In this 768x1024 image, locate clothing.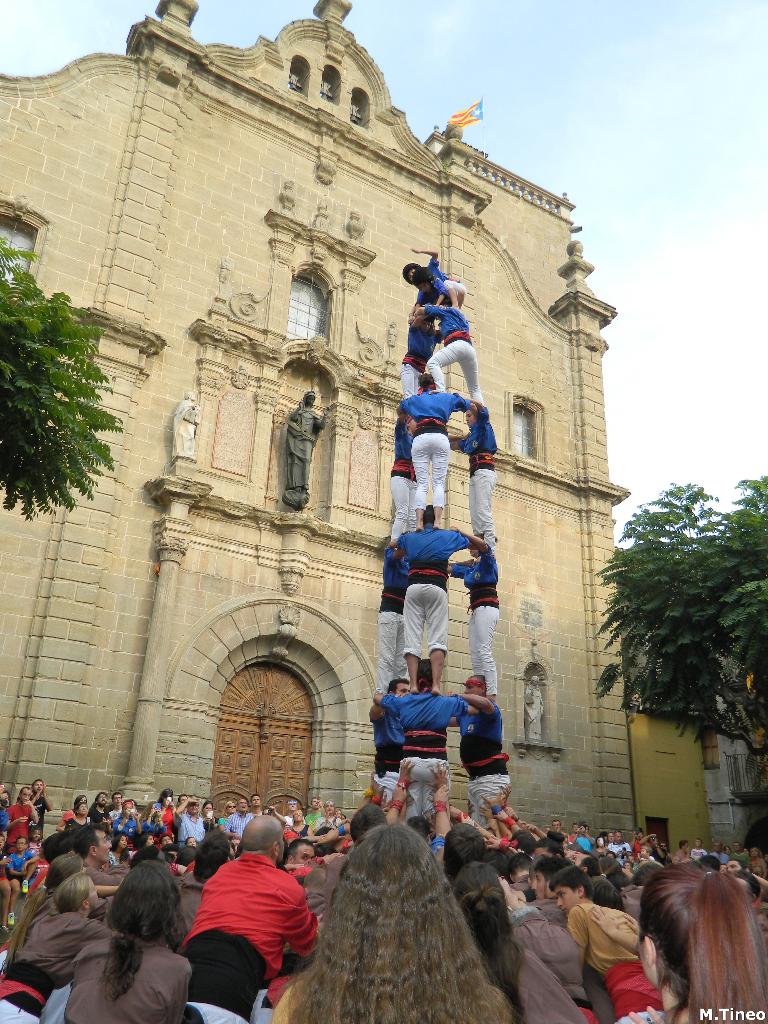
Bounding box: pyautogui.locateOnScreen(422, 305, 487, 410).
